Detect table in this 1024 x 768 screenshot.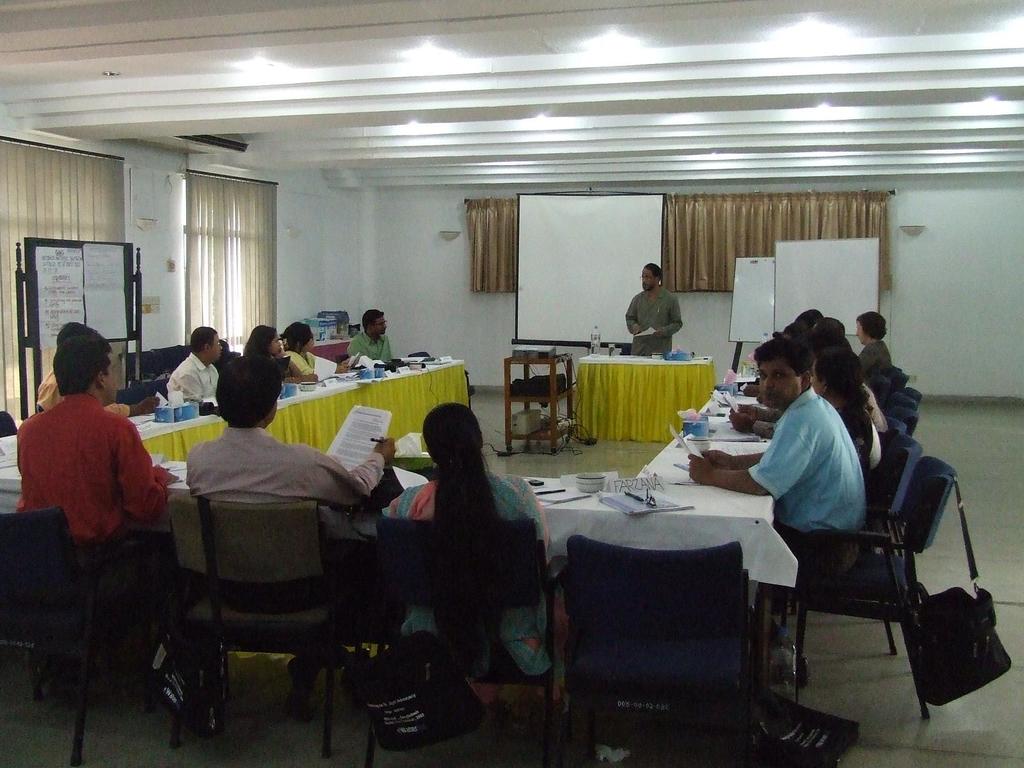
Detection: {"left": 632, "top": 362, "right": 774, "bottom": 685}.
